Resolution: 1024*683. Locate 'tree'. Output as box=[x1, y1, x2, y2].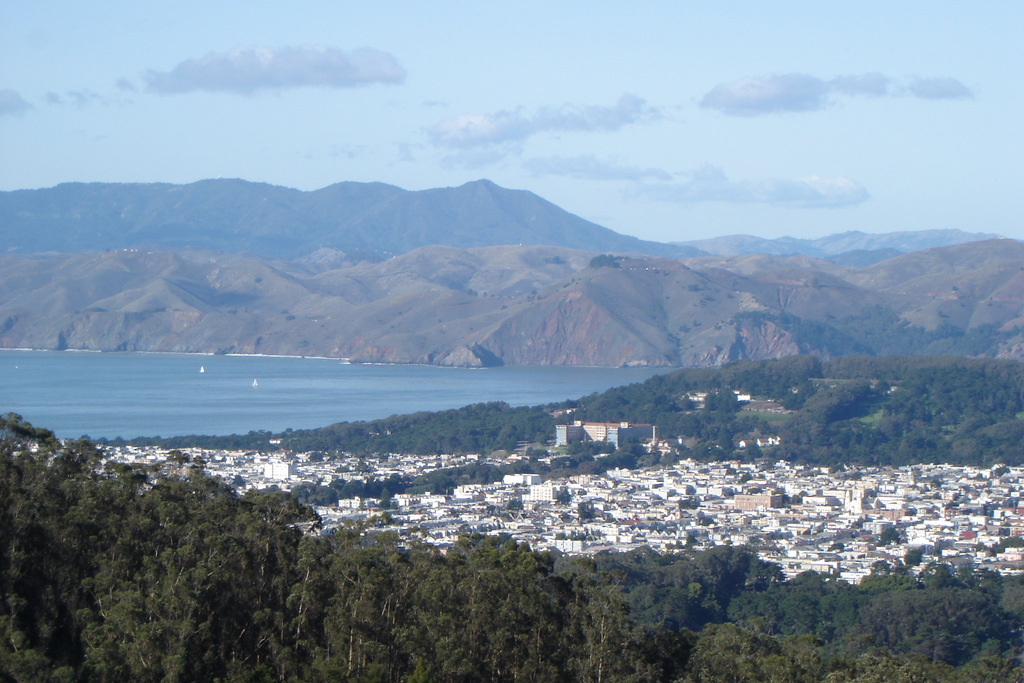
box=[649, 522, 657, 531].
